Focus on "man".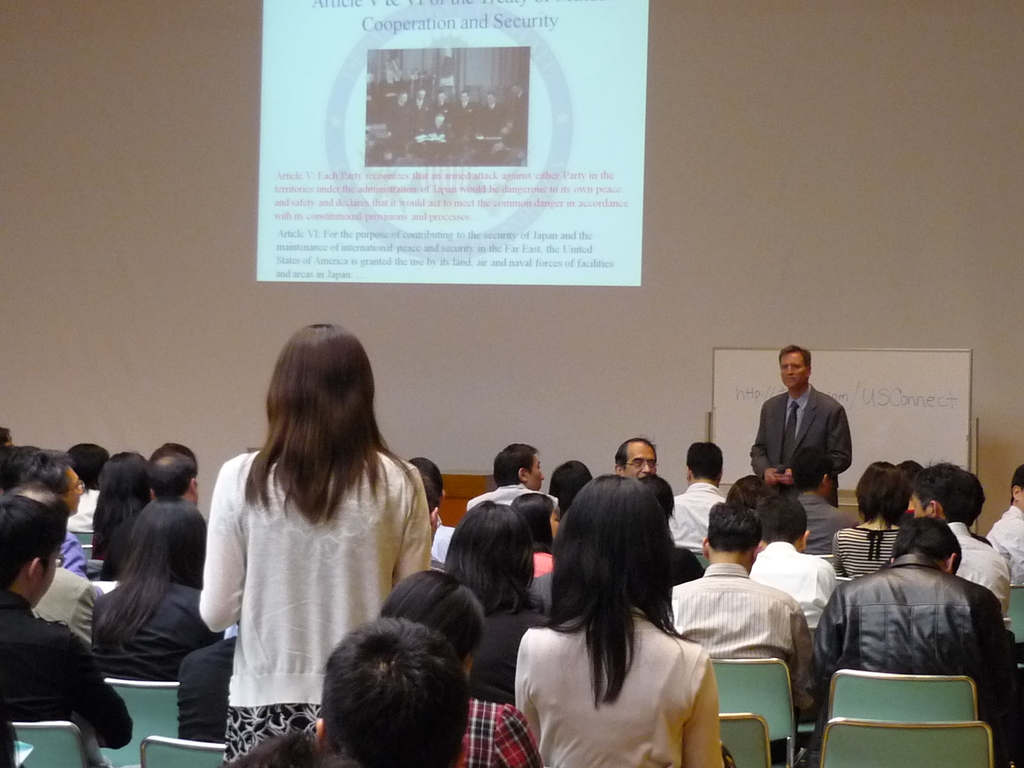
Focused at x1=17, y1=444, x2=91, y2=579.
